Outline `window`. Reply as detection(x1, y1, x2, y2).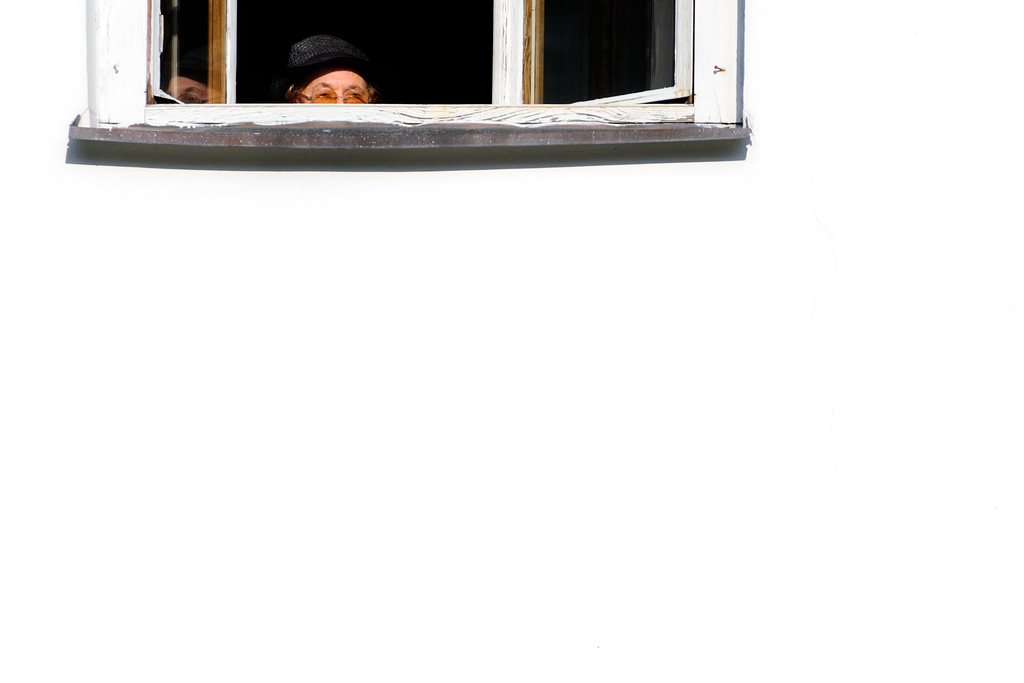
detection(111, 0, 748, 131).
